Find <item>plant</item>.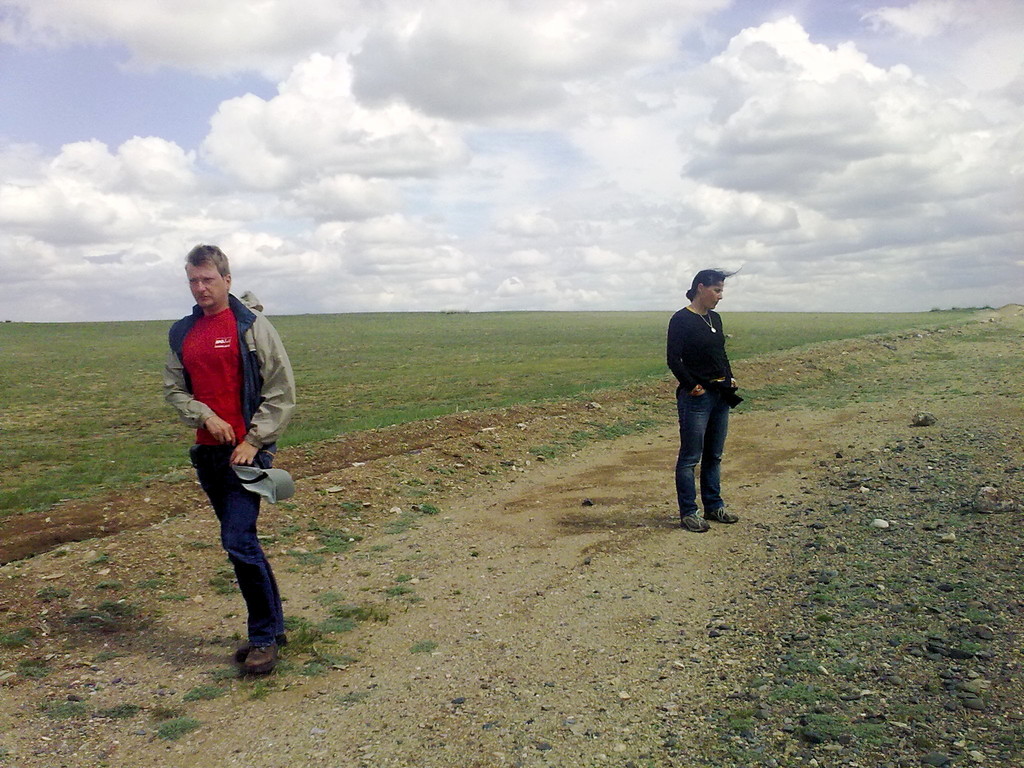
[left=410, top=594, right=427, bottom=604].
